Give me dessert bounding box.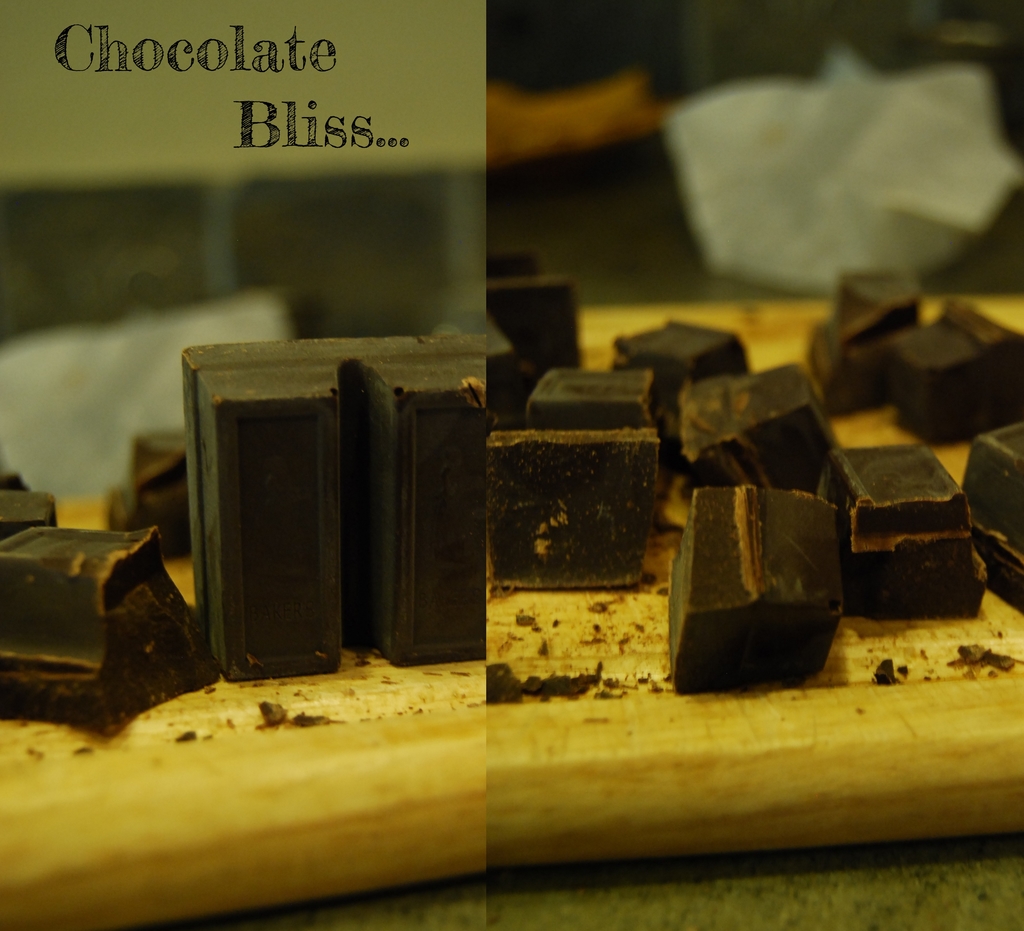
(x1=493, y1=429, x2=645, y2=587).
